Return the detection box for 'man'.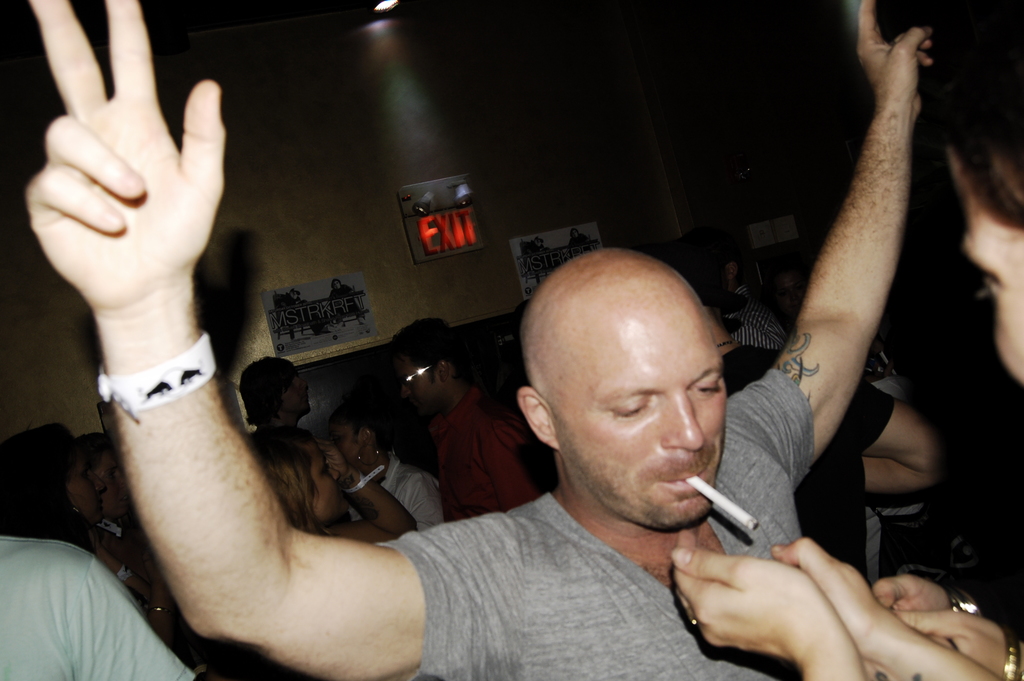
246:356:310:440.
